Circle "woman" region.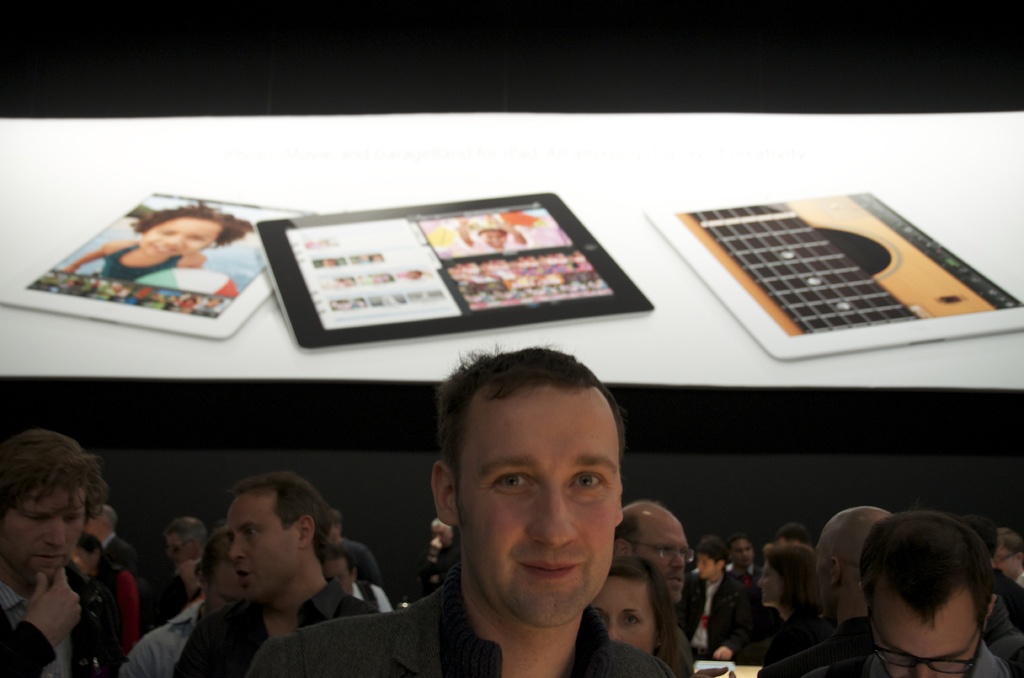
Region: {"left": 583, "top": 568, "right": 685, "bottom": 657}.
